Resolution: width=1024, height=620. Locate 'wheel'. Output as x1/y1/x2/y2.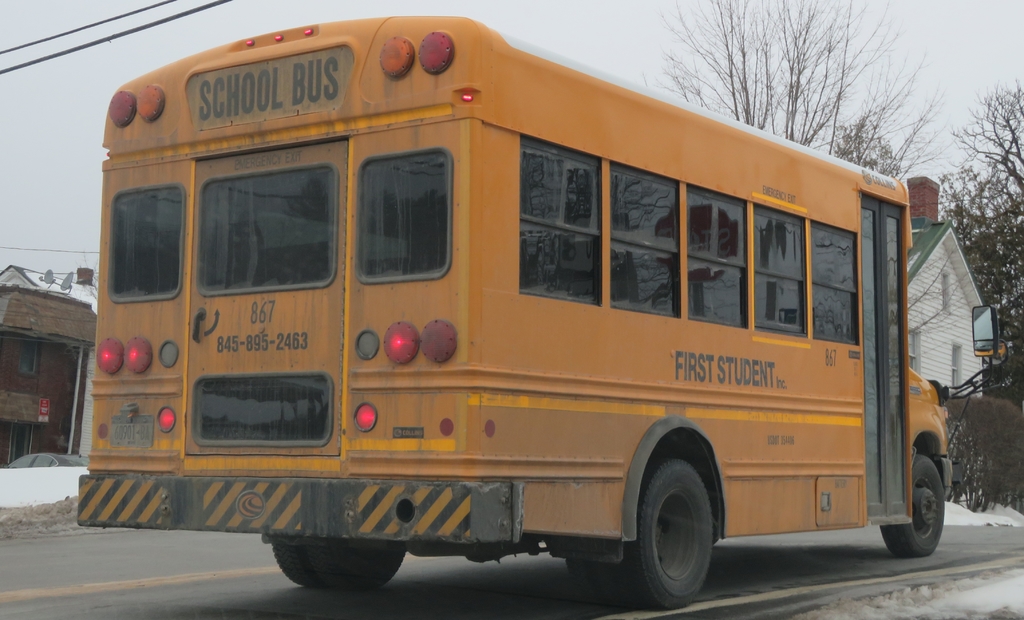
881/457/946/553.
